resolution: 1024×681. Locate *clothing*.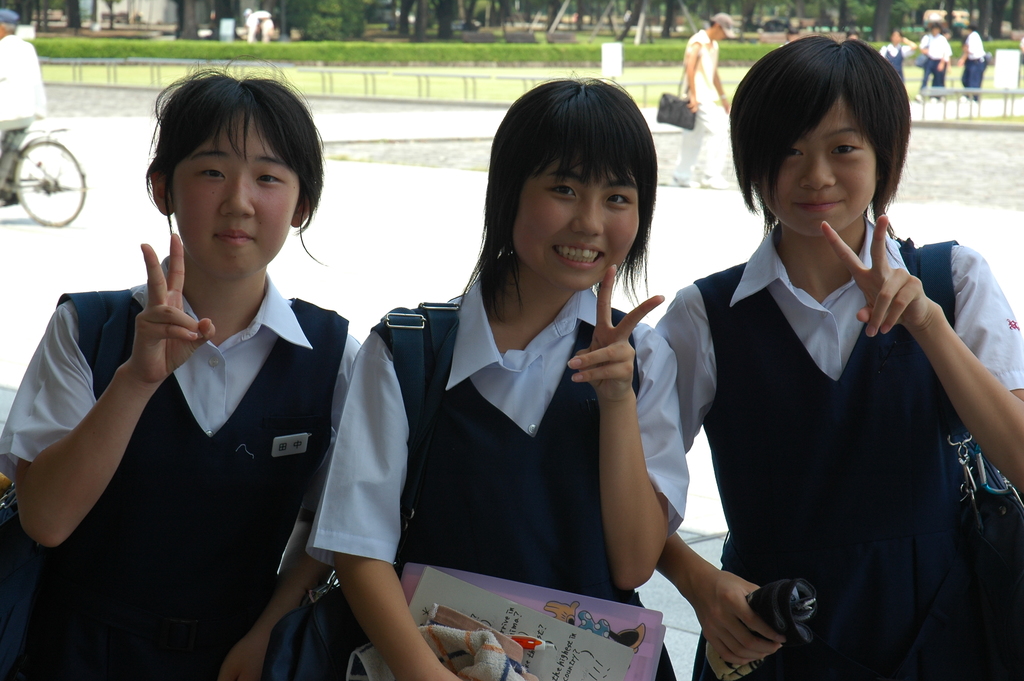
(668,33,731,183).
